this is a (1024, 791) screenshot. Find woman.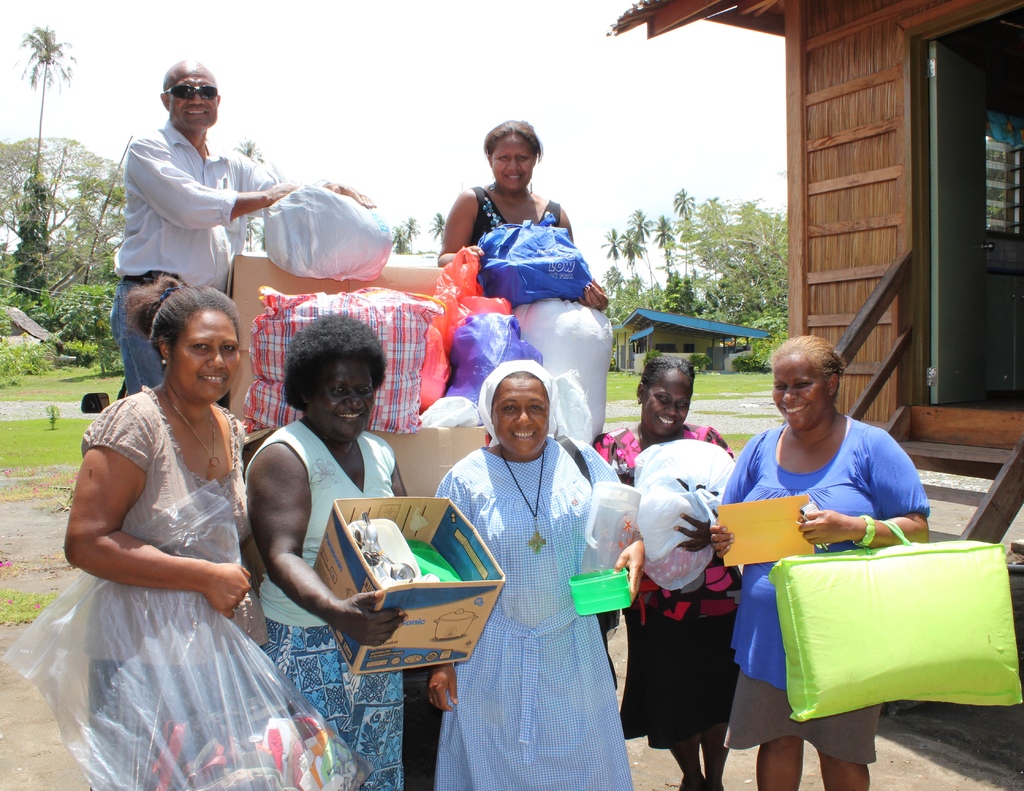
Bounding box: crop(591, 357, 746, 790).
